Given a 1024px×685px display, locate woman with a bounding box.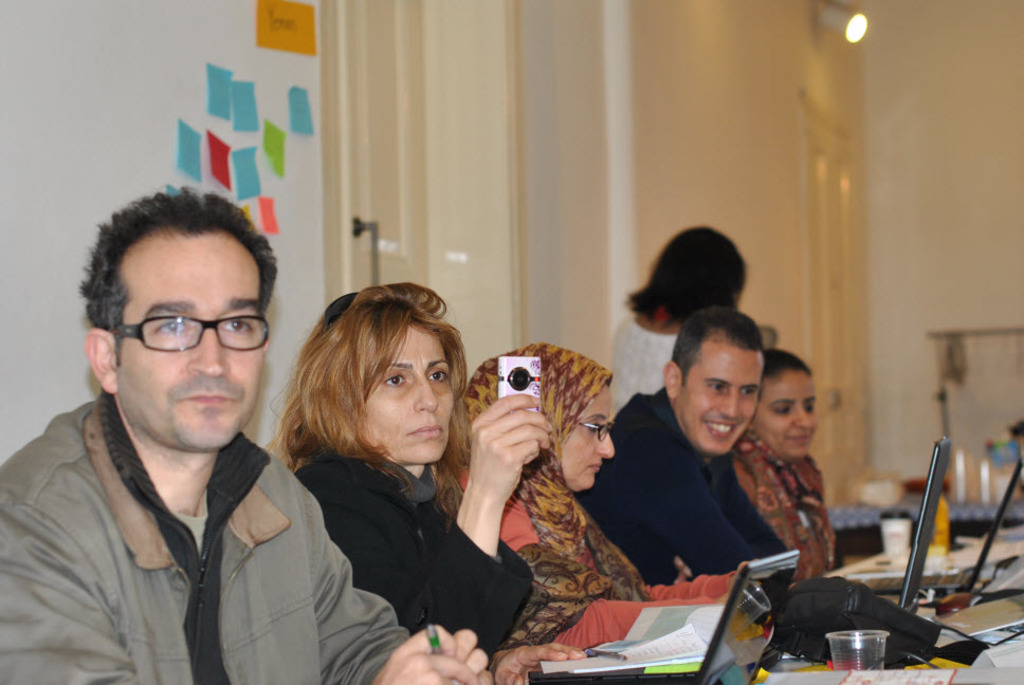
Located: region(730, 345, 843, 589).
